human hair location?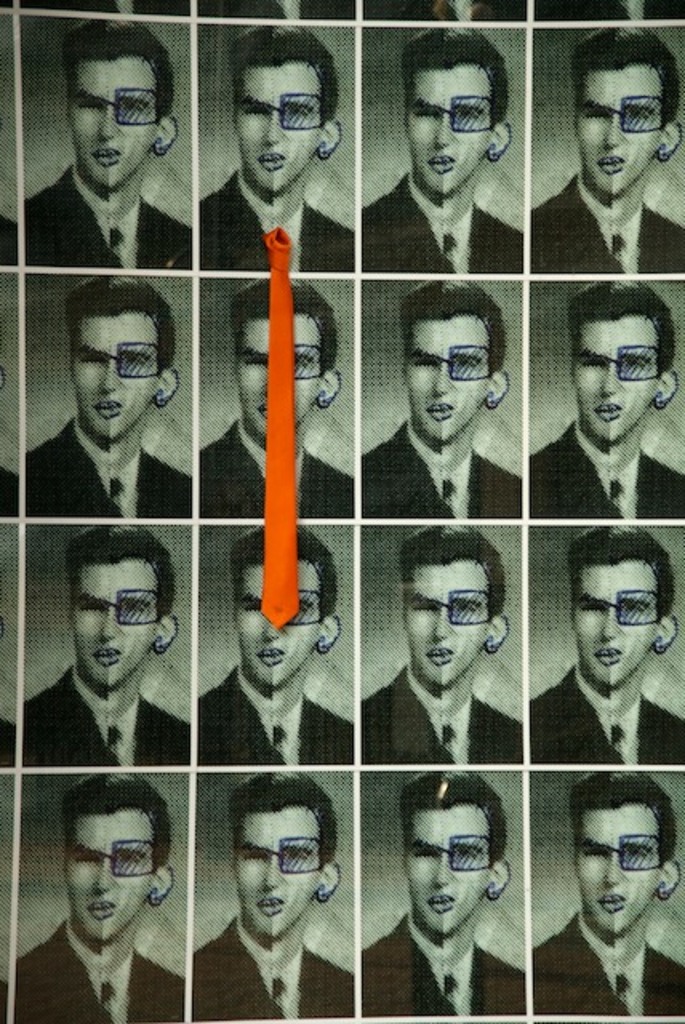
x1=568 y1=26 x2=680 y2=131
